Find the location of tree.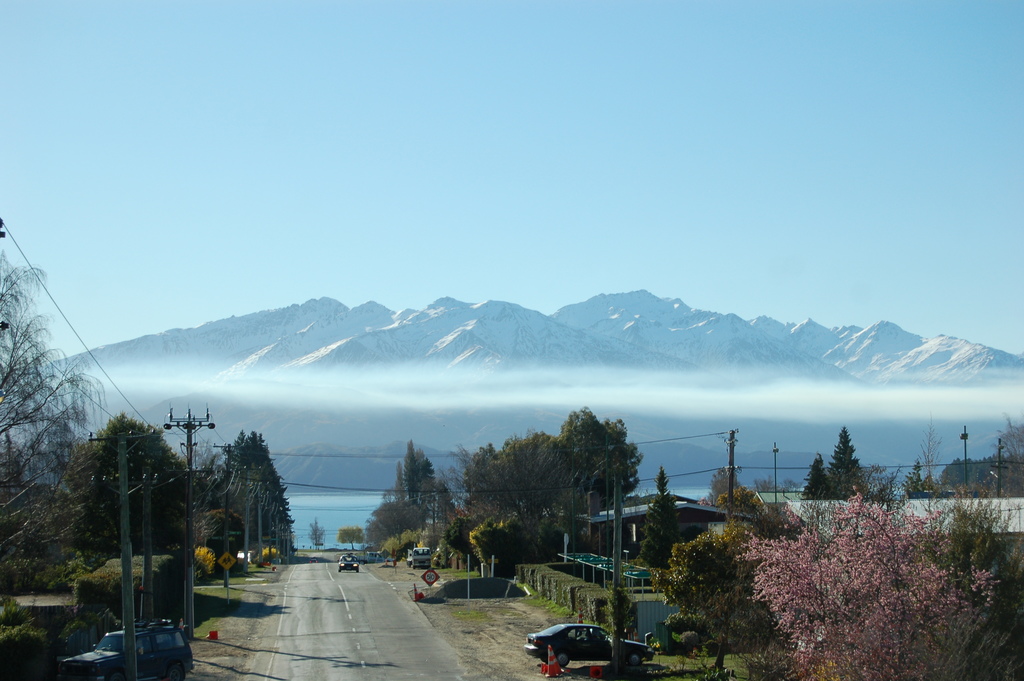
Location: box(0, 245, 102, 592).
